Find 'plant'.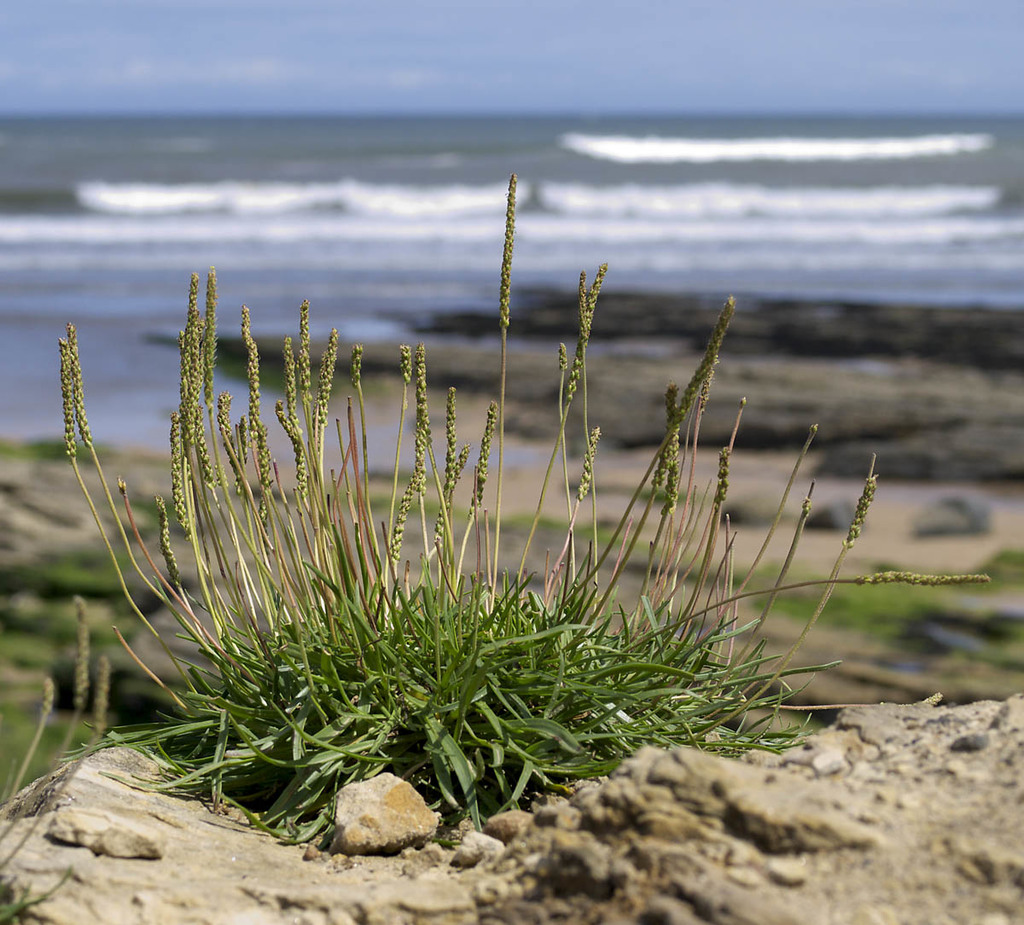
Rect(198, 204, 831, 764).
